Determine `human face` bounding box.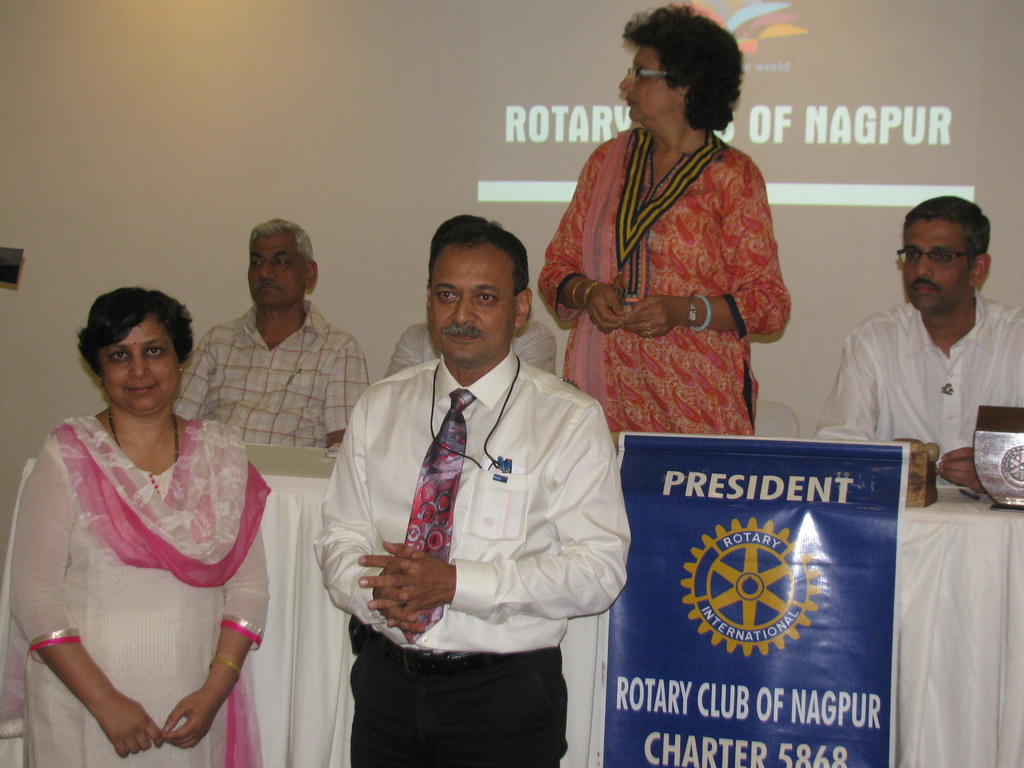
Determined: bbox=(244, 237, 304, 307).
